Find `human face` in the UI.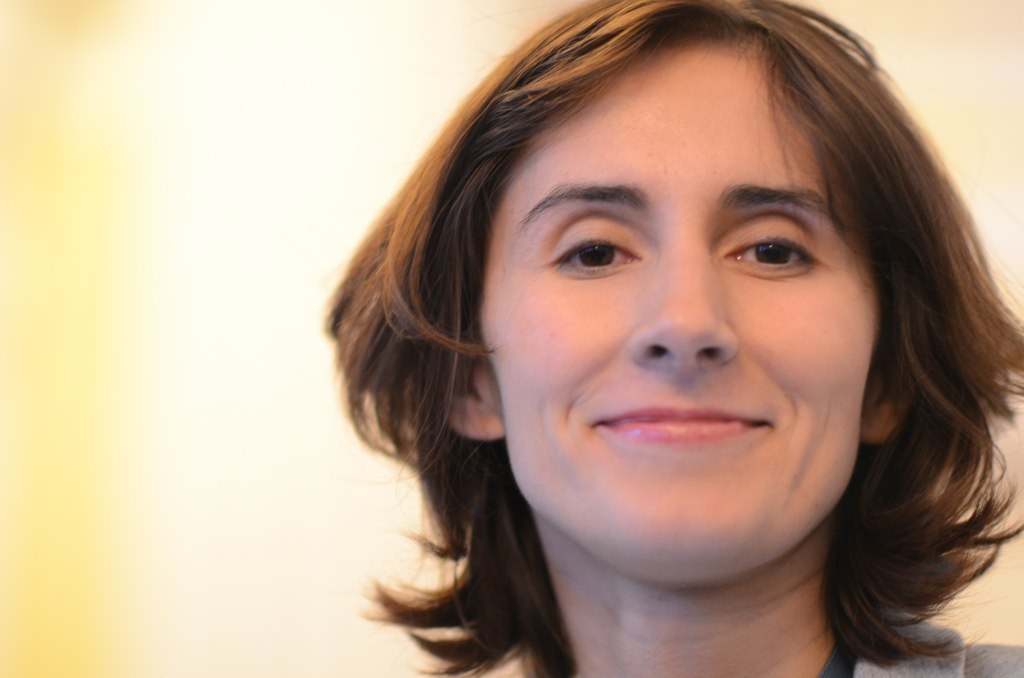
UI element at x1=476, y1=42, x2=872, y2=584.
